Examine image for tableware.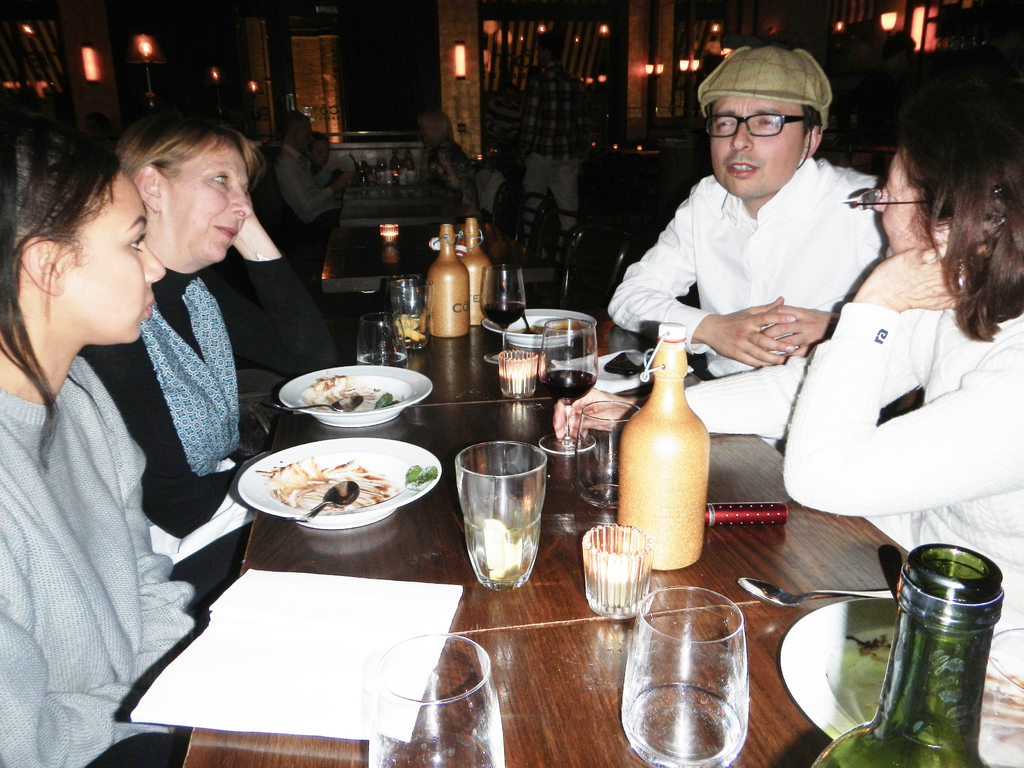
Examination result: <box>276,363,438,431</box>.
